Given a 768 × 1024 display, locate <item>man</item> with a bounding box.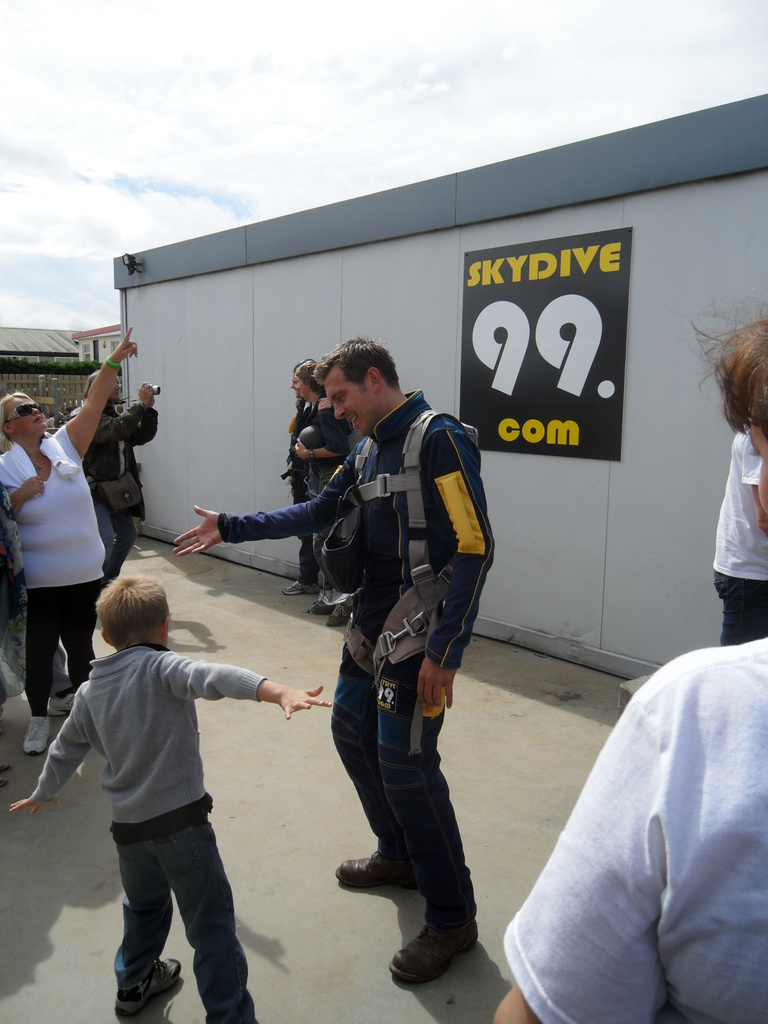
Located: region(225, 322, 509, 959).
